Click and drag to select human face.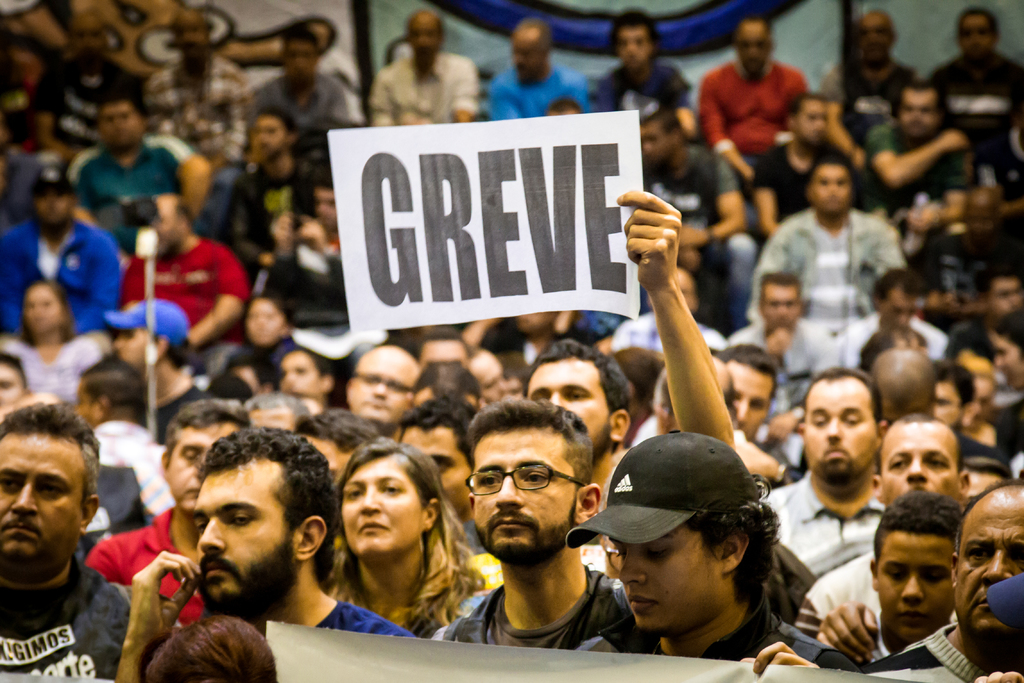
Selection: locate(934, 378, 962, 432).
